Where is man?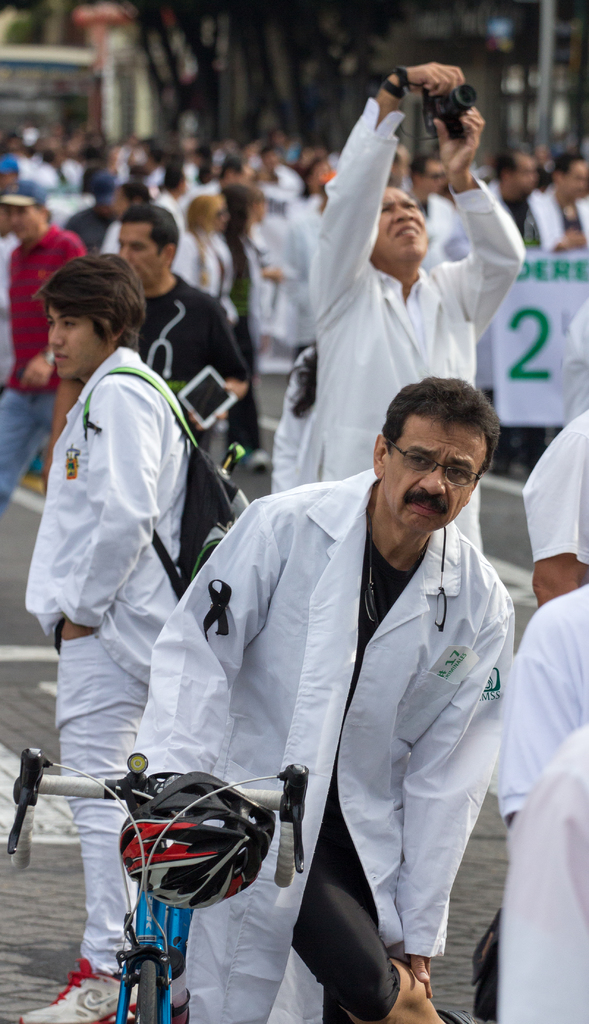
(0,173,92,514).
